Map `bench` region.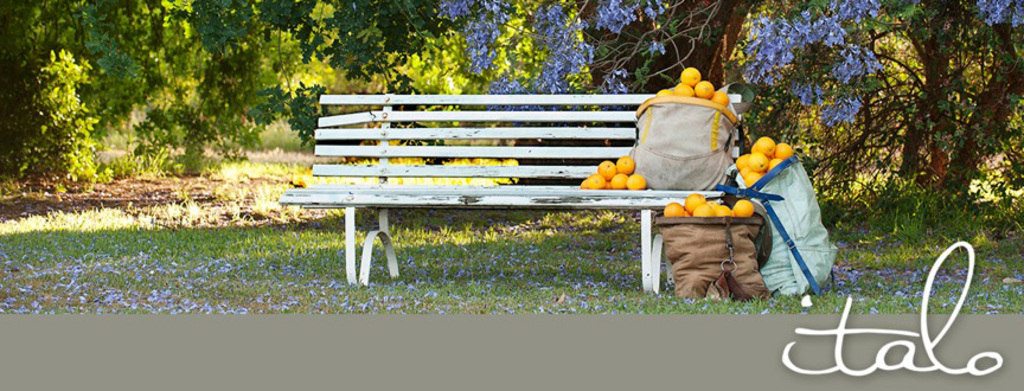
Mapped to bbox=(305, 91, 749, 294).
